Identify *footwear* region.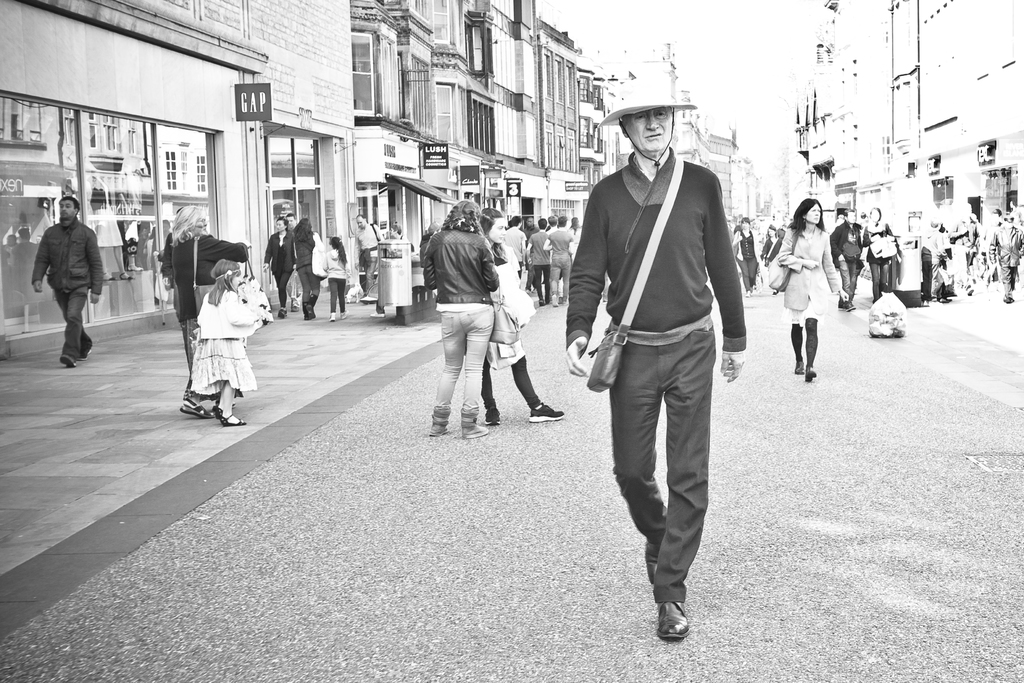
Region: crop(531, 398, 563, 423).
